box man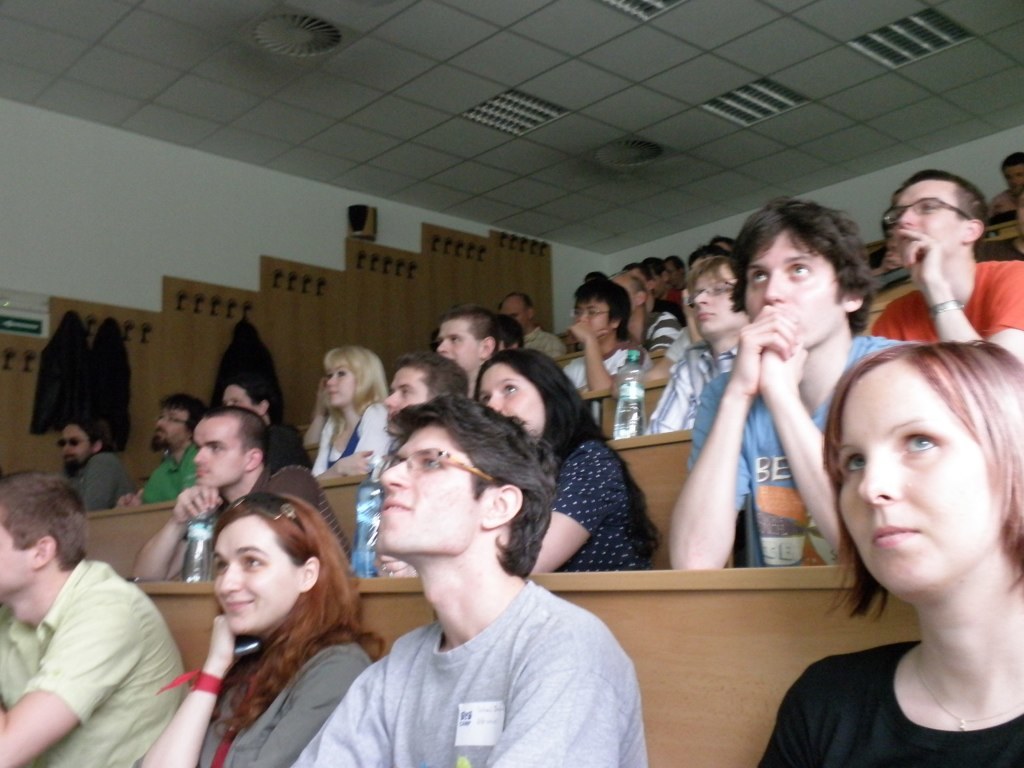
region(870, 176, 1023, 354)
